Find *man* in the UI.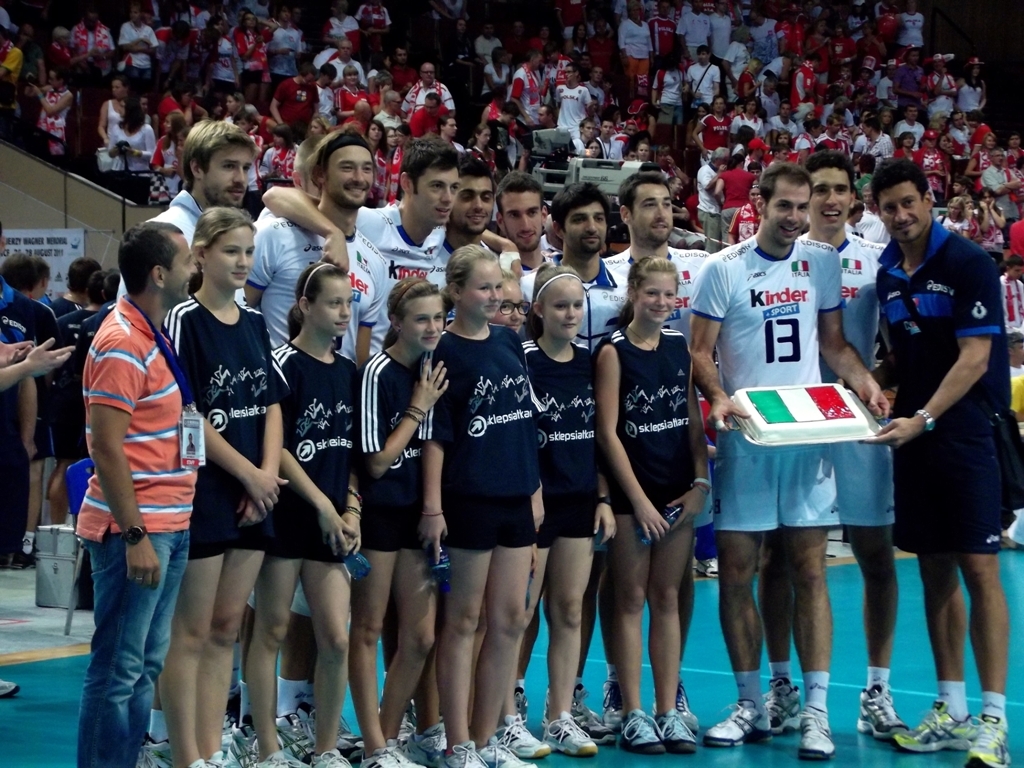
UI element at 761:152:916:740.
